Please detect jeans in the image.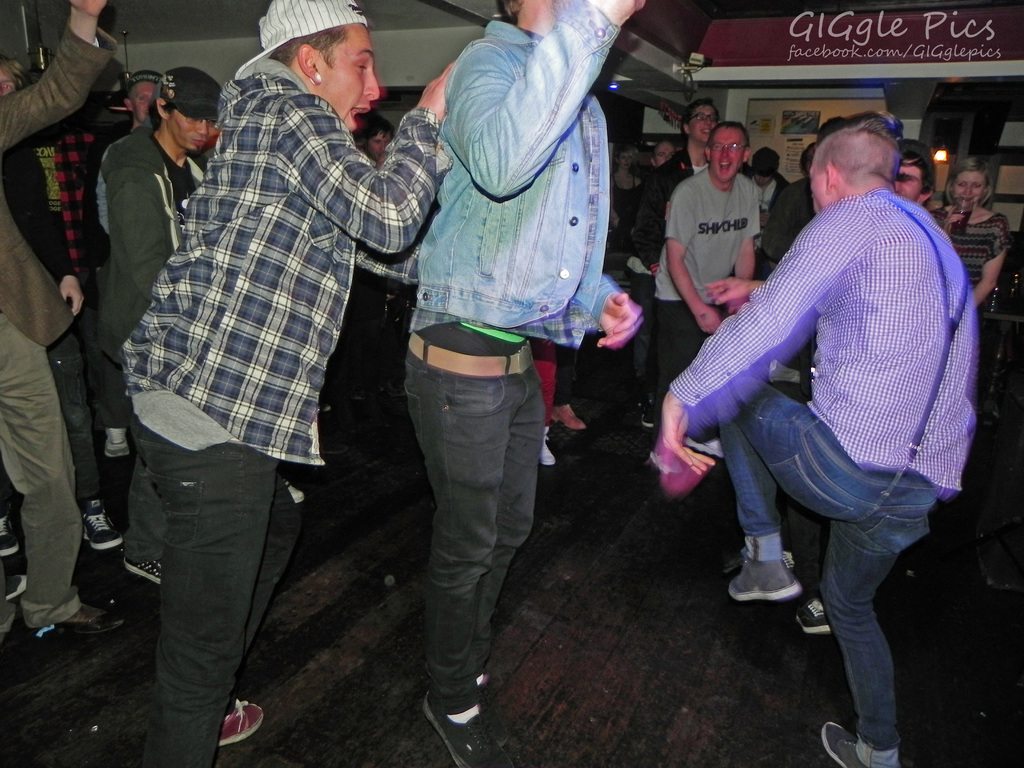
x1=412 y1=360 x2=531 y2=721.
